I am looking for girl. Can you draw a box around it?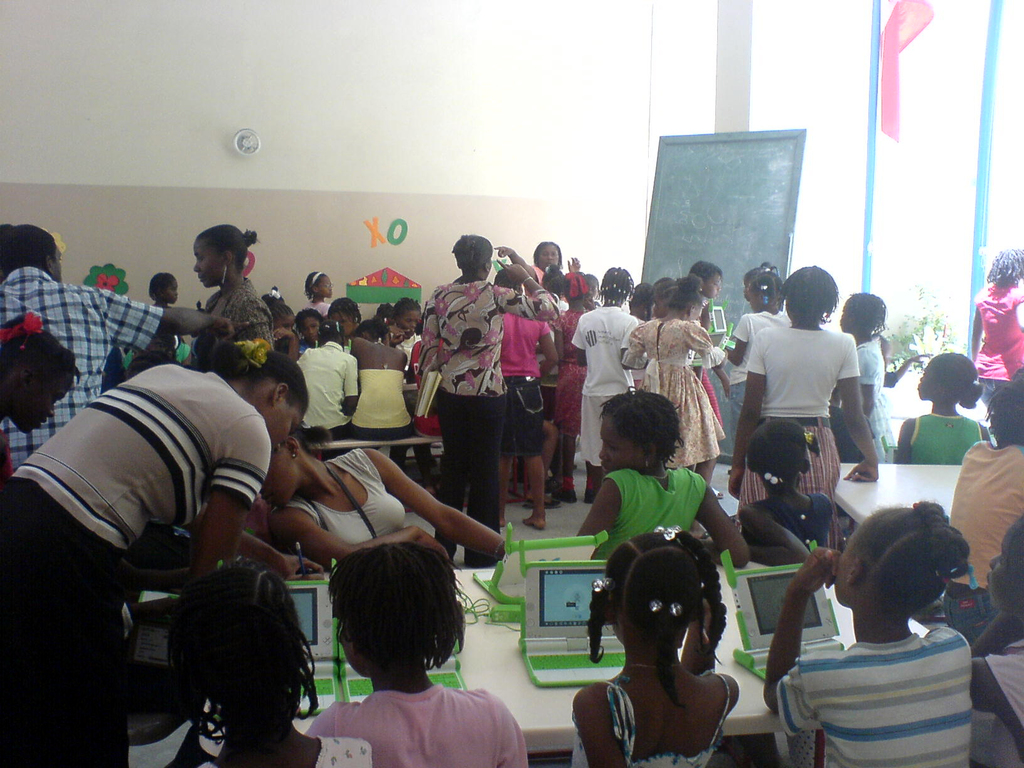
Sure, the bounding box is l=836, t=291, r=892, b=463.
